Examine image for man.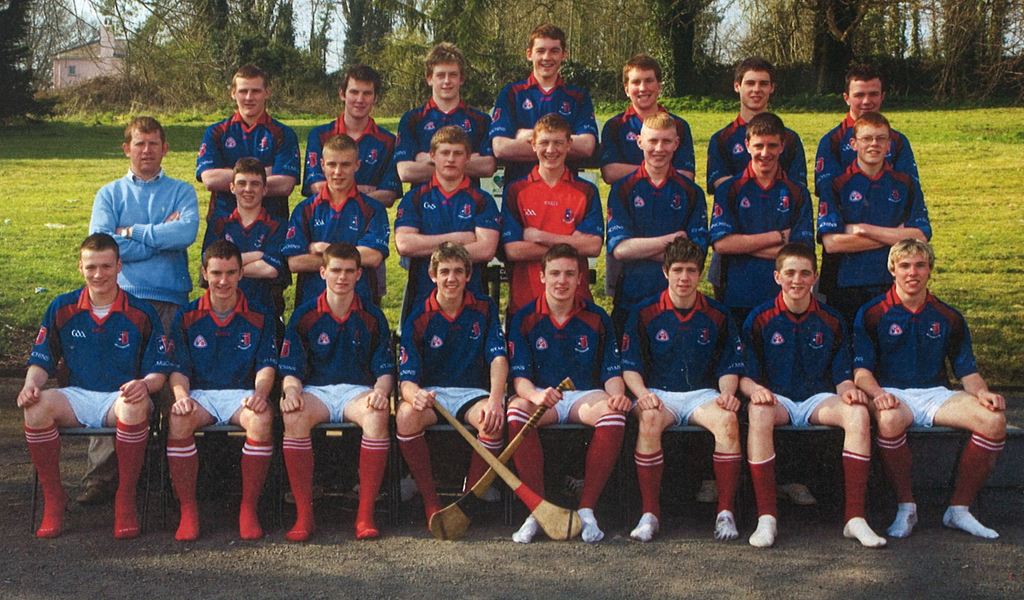
Examination result: (x1=703, y1=112, x2=808, y2=310).
